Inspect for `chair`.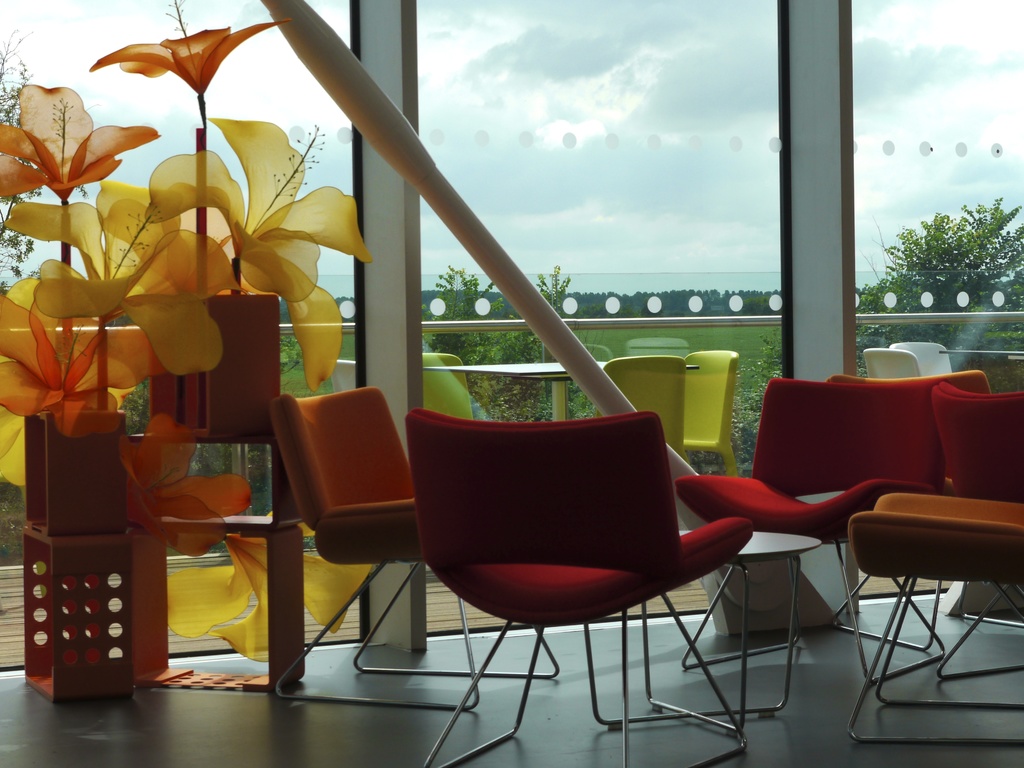
Inspection: bbox=(420, 352, 473, 421).
